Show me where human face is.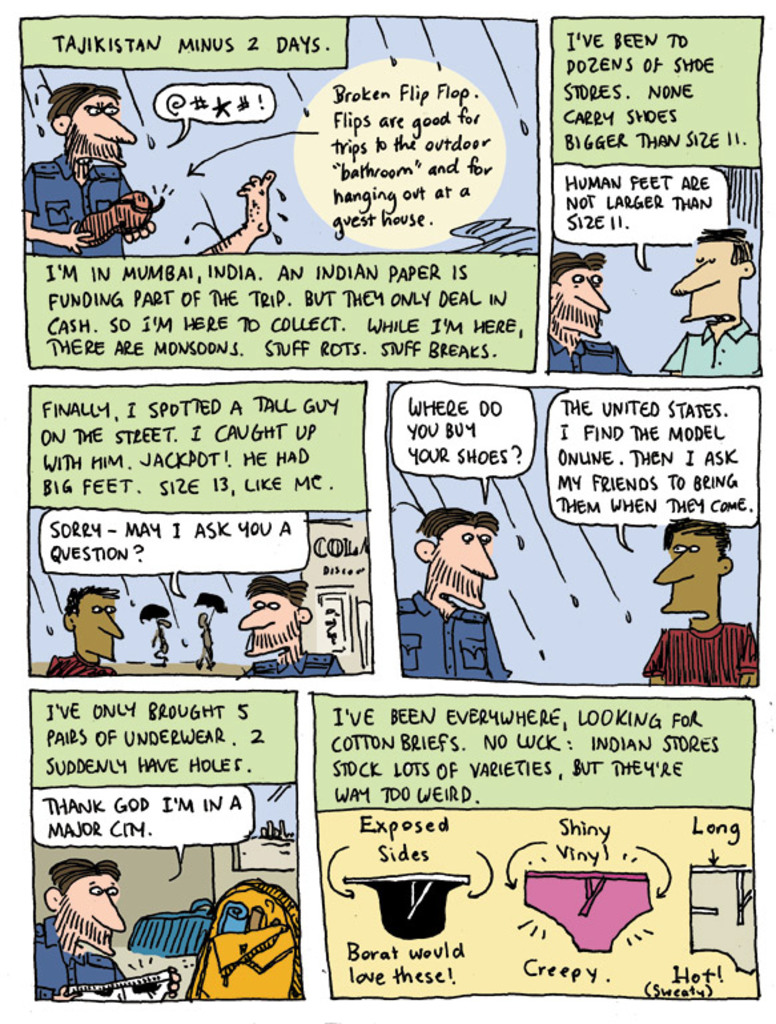
human face is at detection(558, 265, 610, 341).
